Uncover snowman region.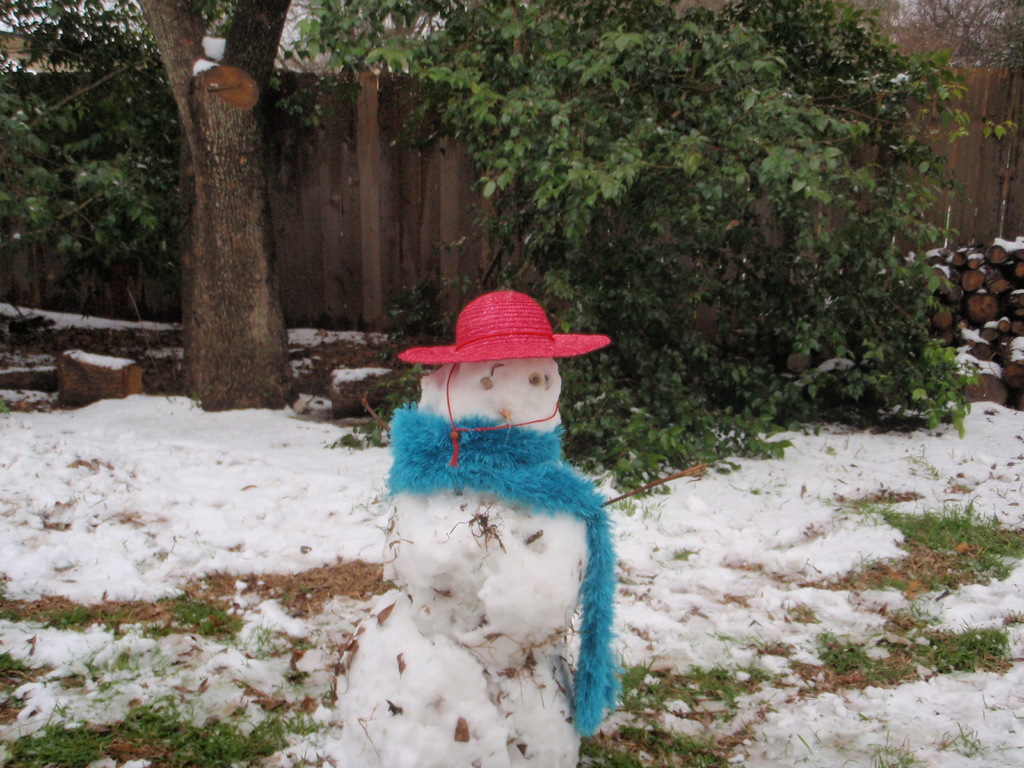
Uncovered: (left=357, top=288, right=711, bottom=767).
